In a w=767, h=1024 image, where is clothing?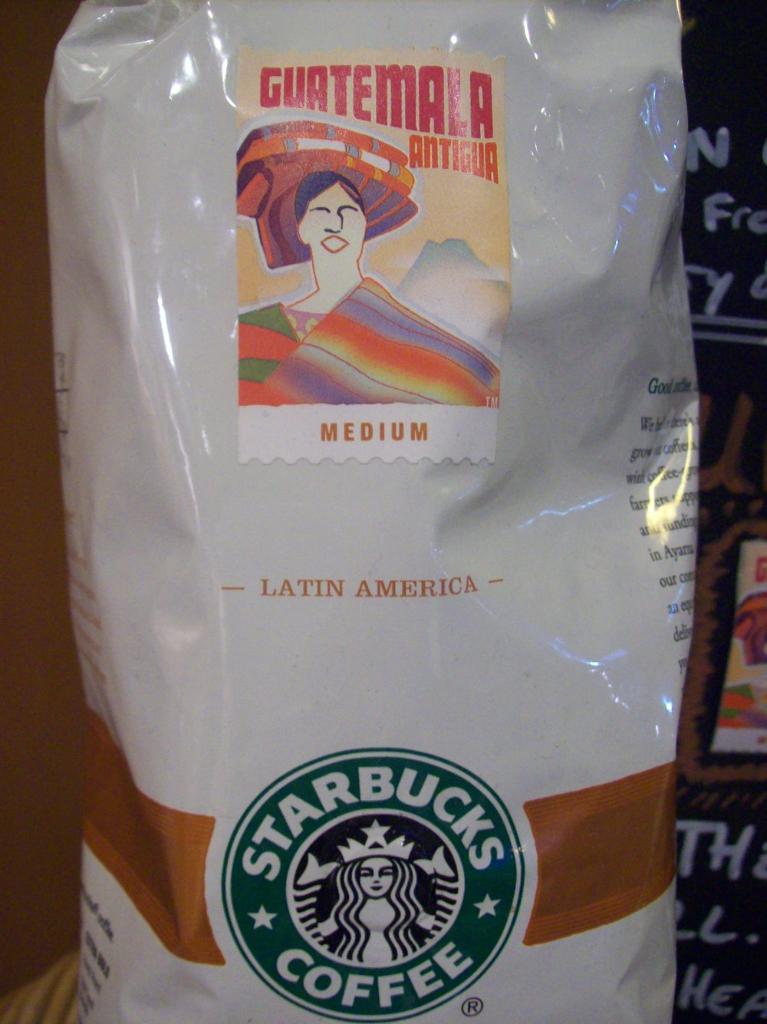
[left=222, top=272, right=499, bottom=407].
